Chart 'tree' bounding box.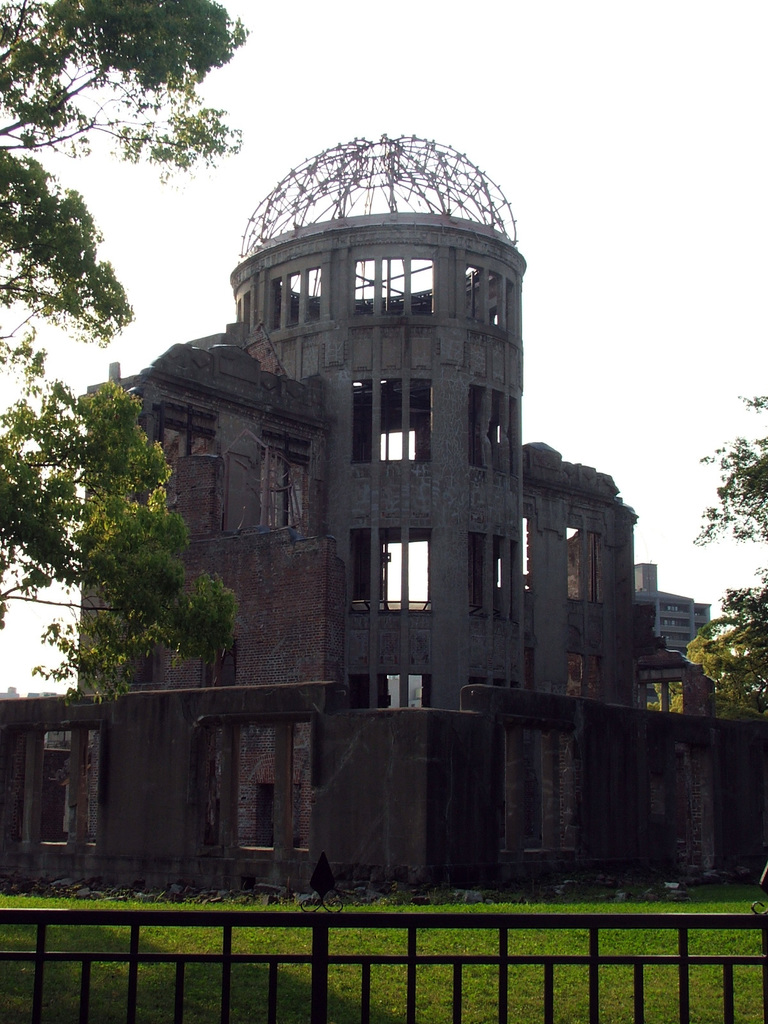
Charted: [left=639, top=388, right=767, bottom=715].
